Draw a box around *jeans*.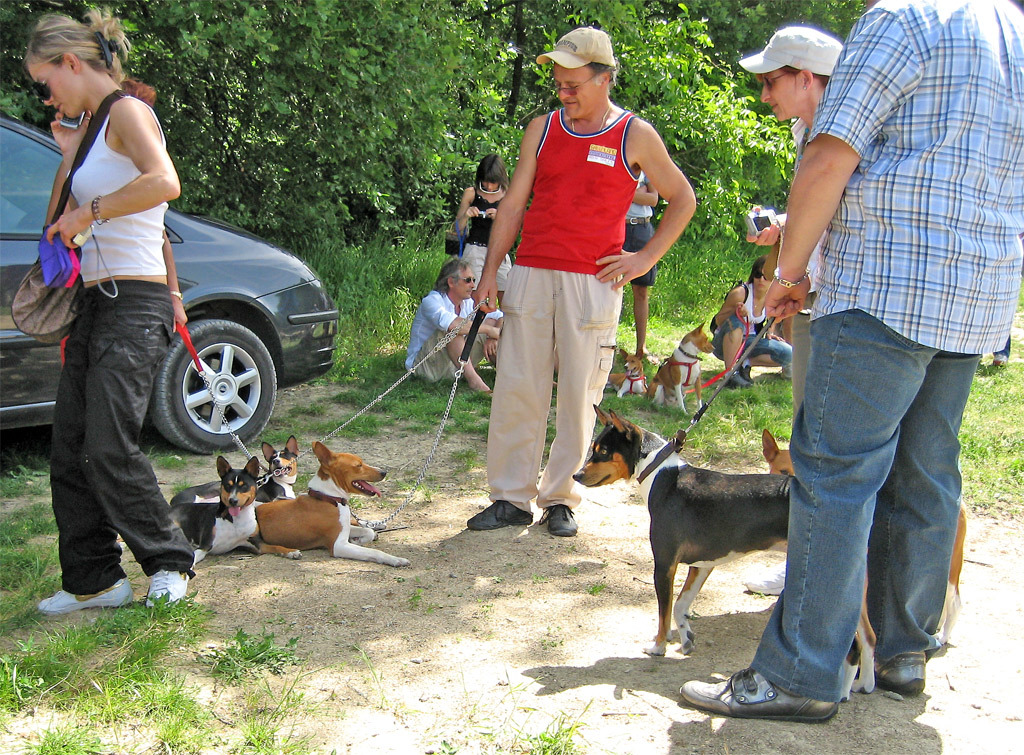
714:316:791:365.
